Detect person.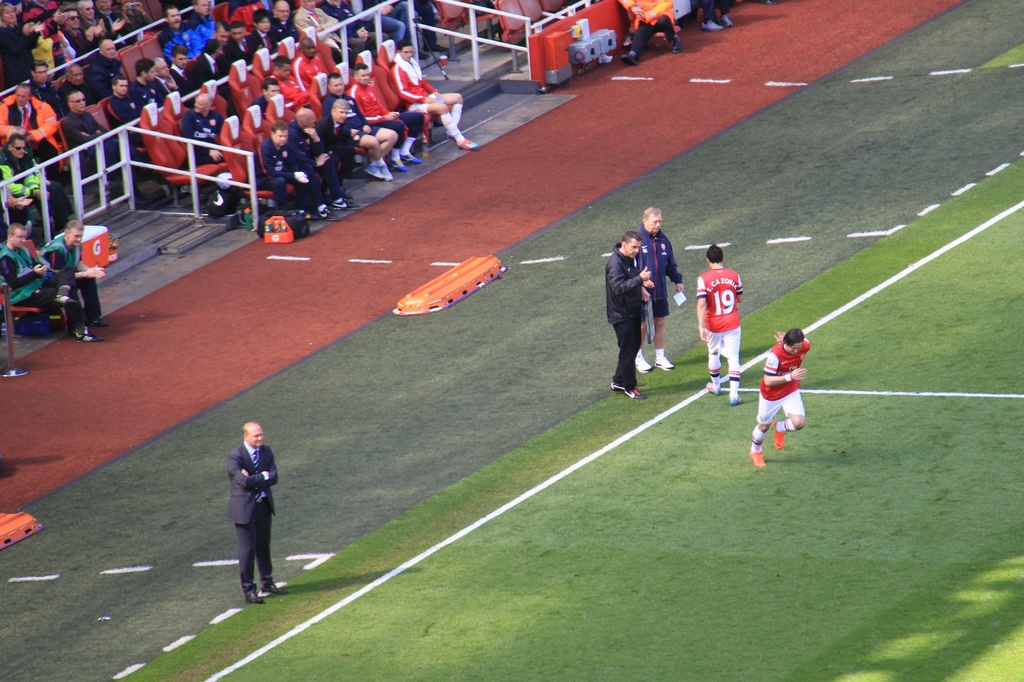
Detected at box=[228, 427, 284, 594].
